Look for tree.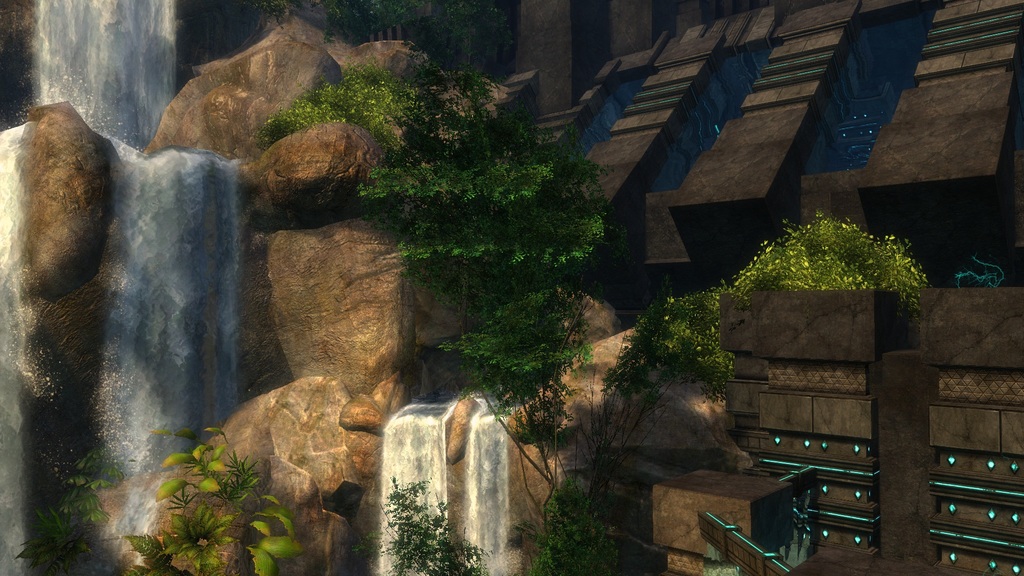
Found: (355, 0, 632, 403).
